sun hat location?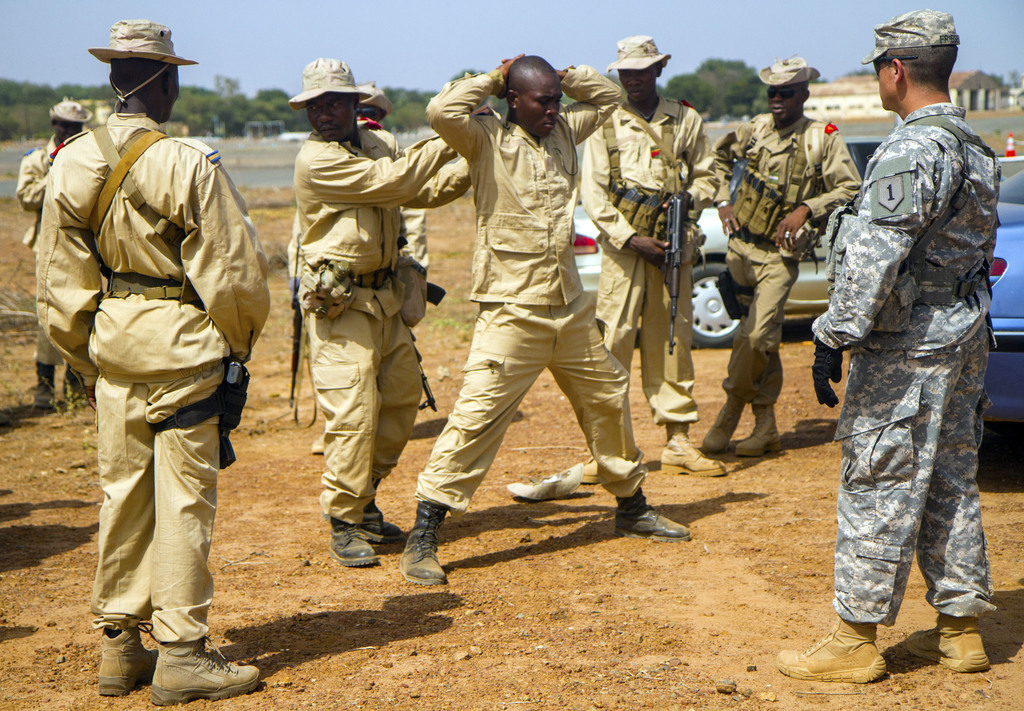
box(751, 53, 822, 88)
